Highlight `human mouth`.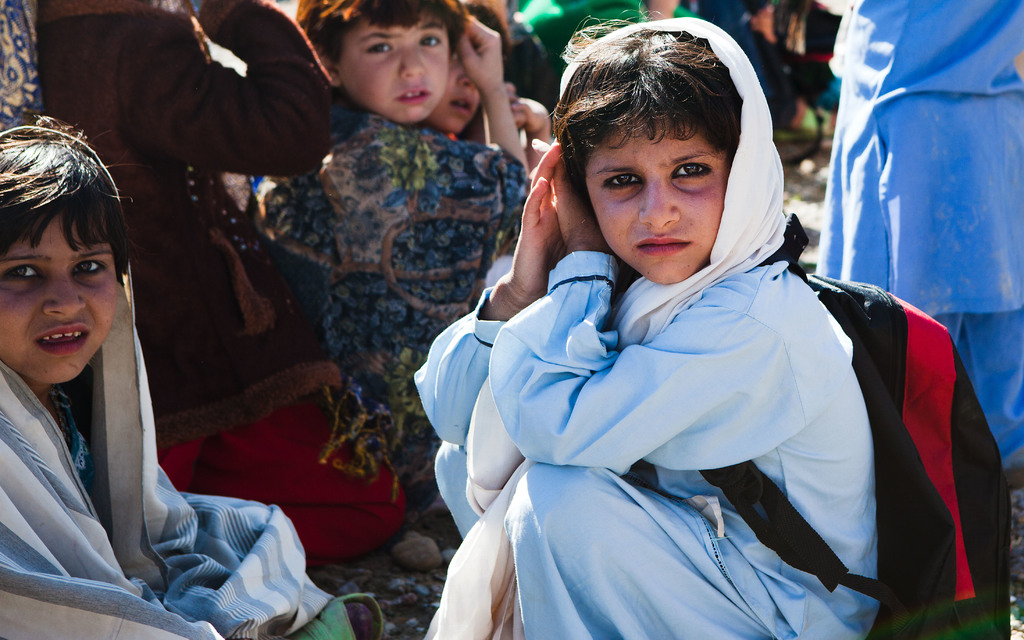
Highlighted region: {"x1": 32, "y1": 322, "x2": 91, "y2": 359}.
